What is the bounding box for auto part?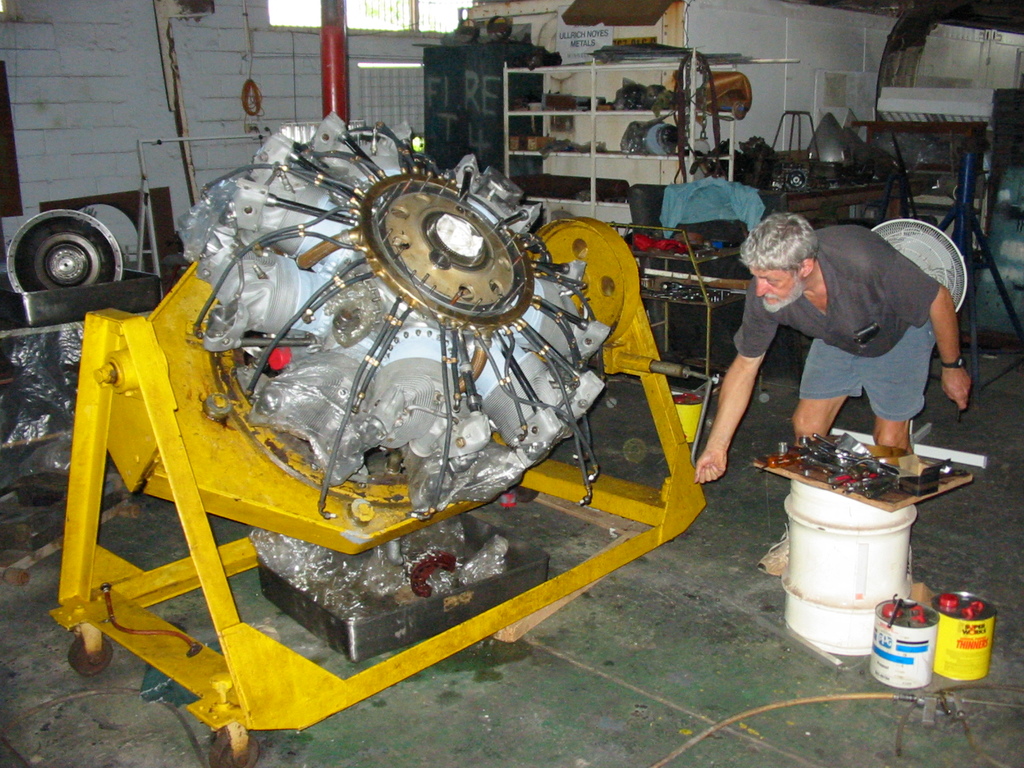
[4,205,124,294].
